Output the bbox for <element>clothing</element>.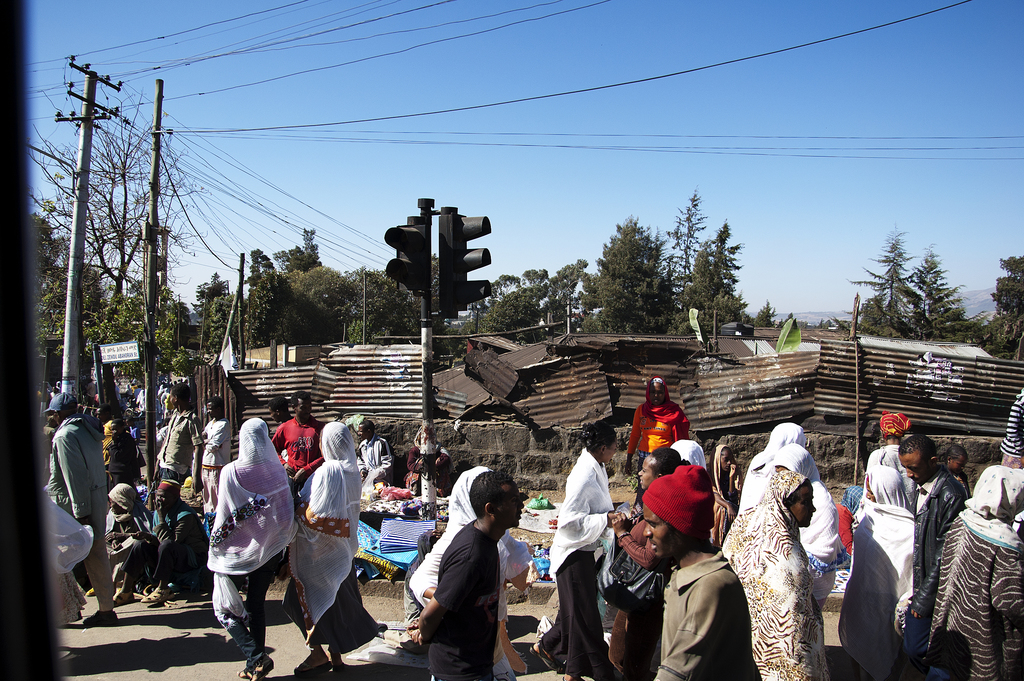
l=97, t=513, r=151, b=602.
